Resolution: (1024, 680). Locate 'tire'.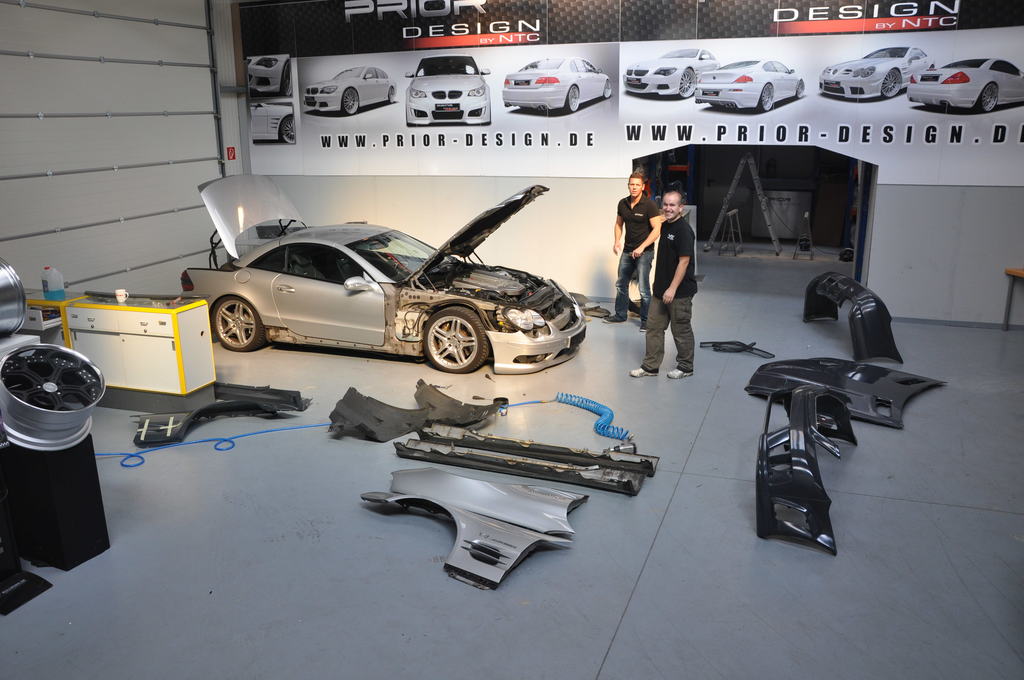
select_region(207, 293, 266, 352).
